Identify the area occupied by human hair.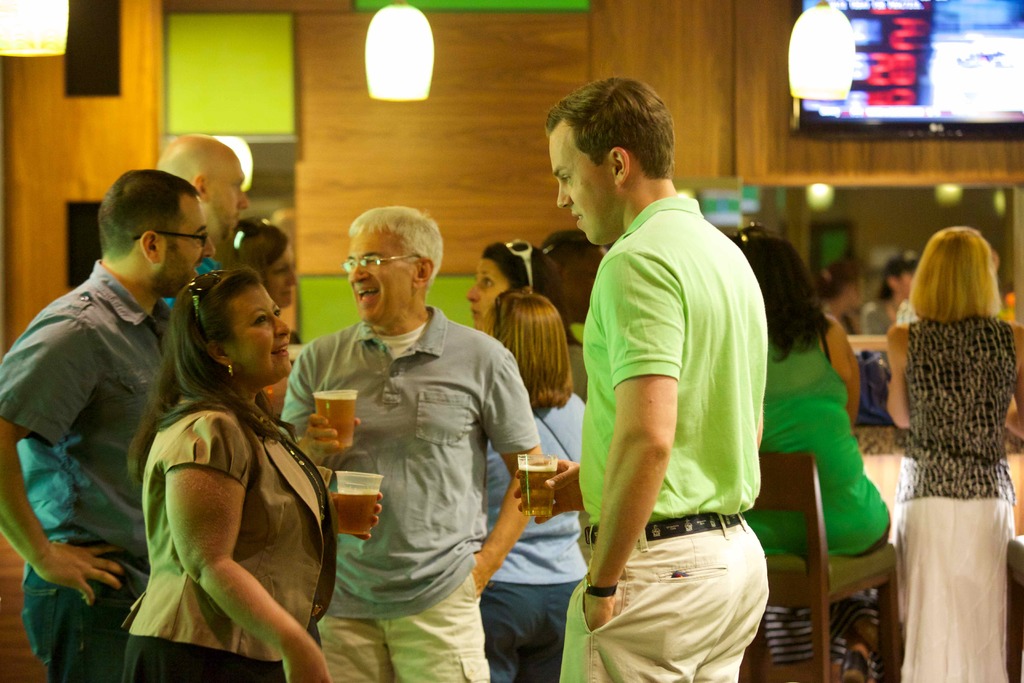
Area: BBox(816, 258, 871, 304).
